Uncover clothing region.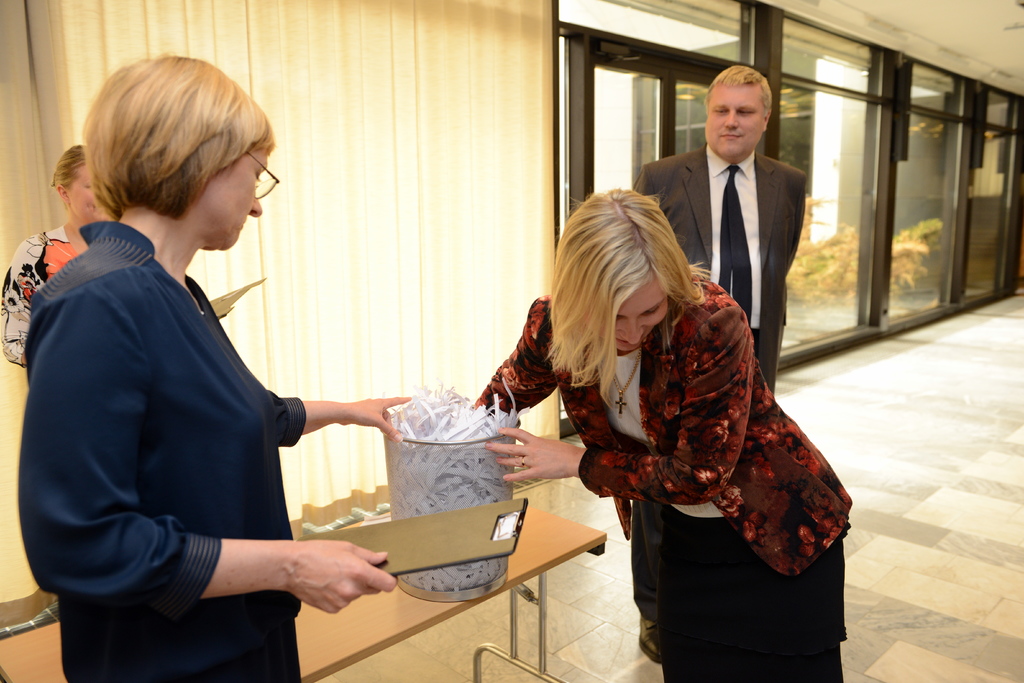
Uncovered: rect(30, 174, 376, 660).
